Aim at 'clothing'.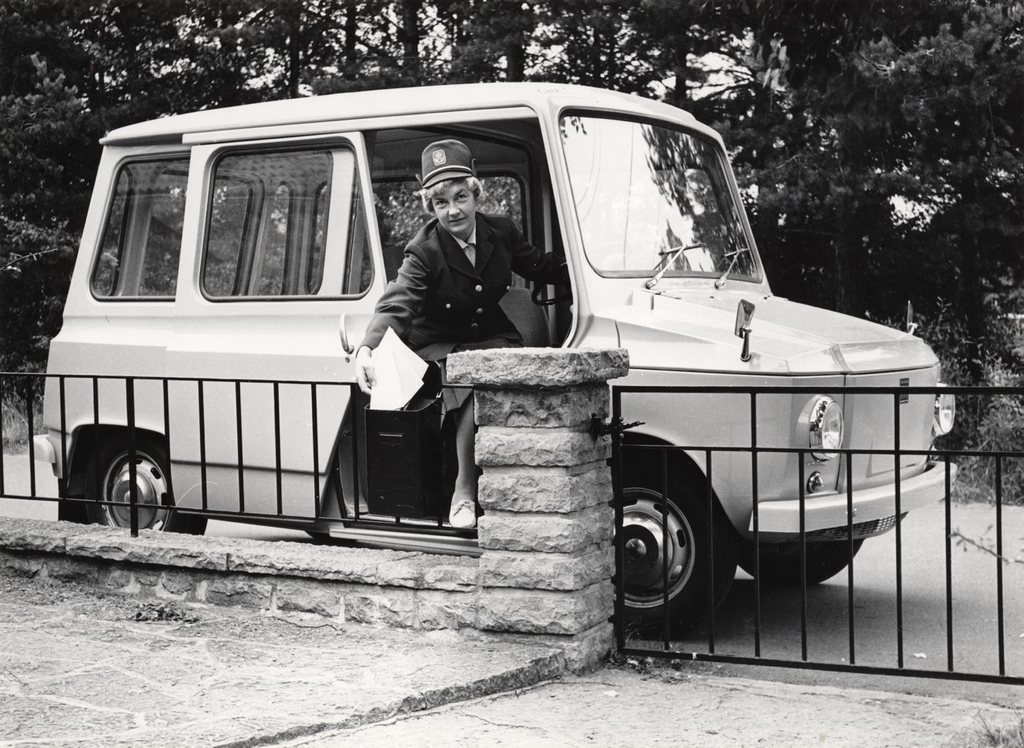
Aimed at l=357, t=212, r=563, b=440.
